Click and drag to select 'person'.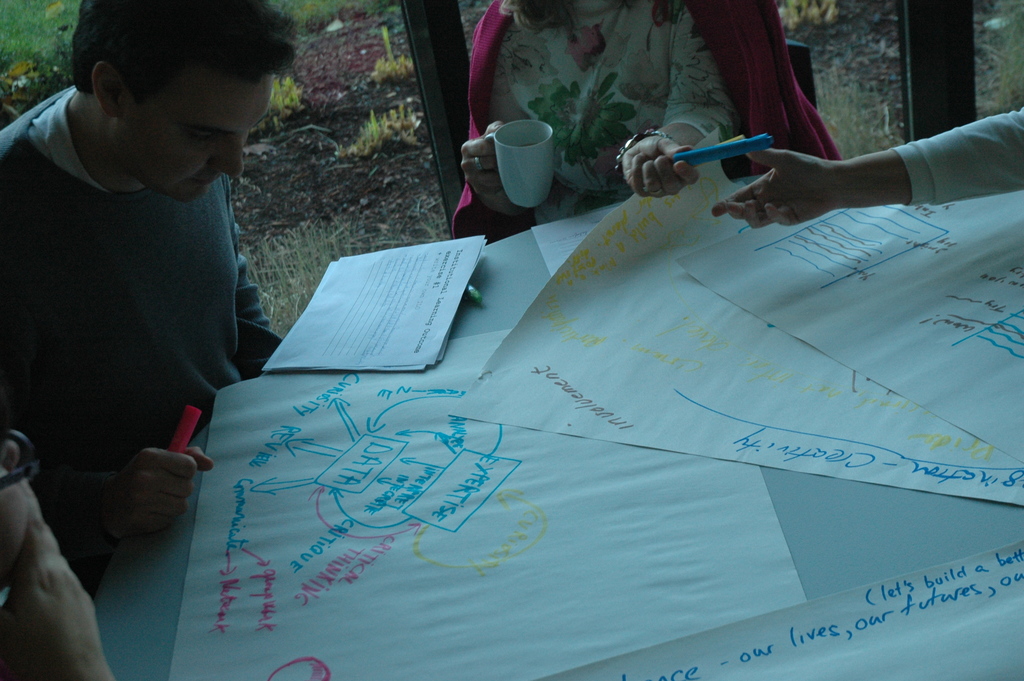
Selection: 712,98,1023,226.
